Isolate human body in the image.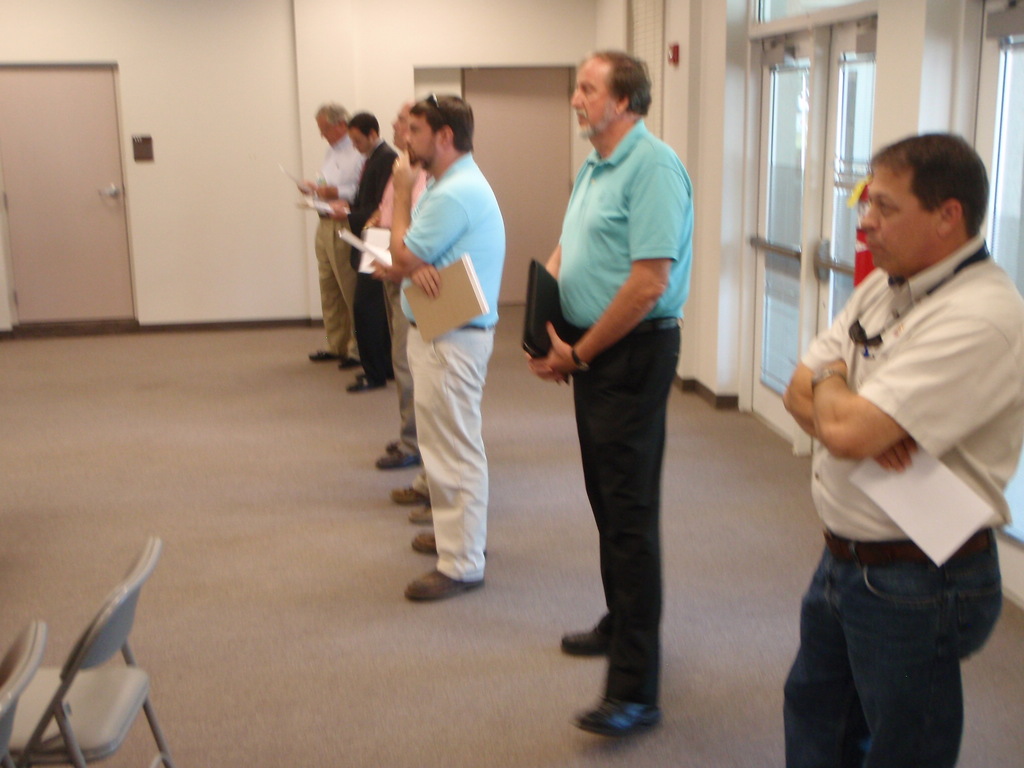
Isolated region: locate(369, 94, 440, 449).
